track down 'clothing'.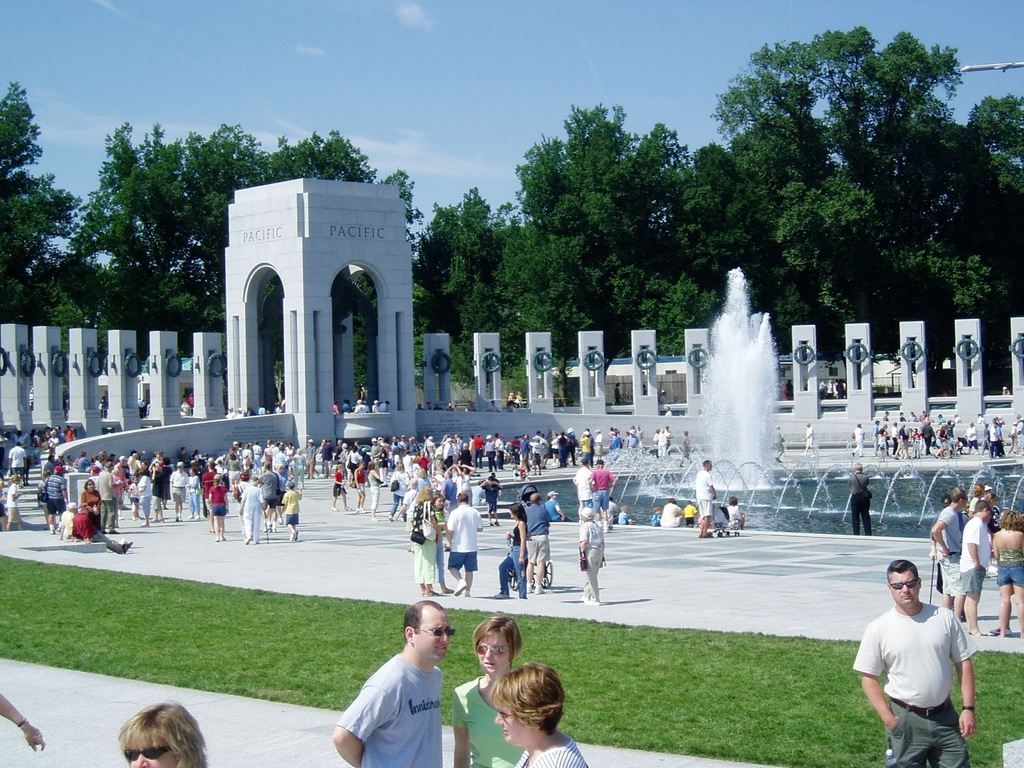
Tracked to (490,406,497,412).
